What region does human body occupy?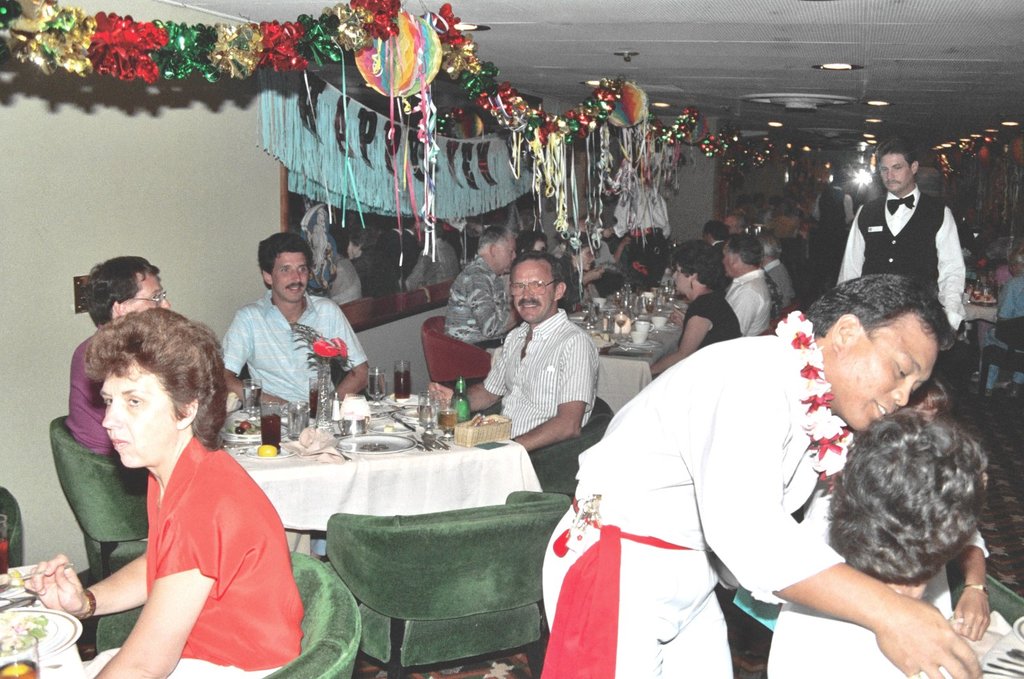
[left=67, top=254, right=183, bottom=458].
